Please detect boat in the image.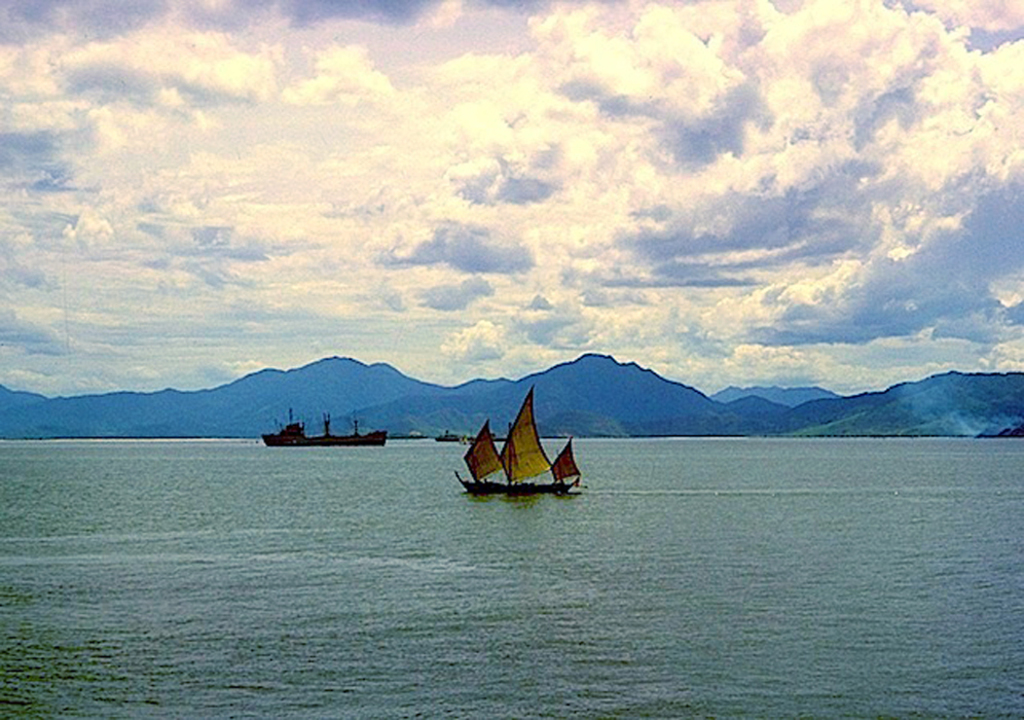
<region>455, 396, 594, 515</region>.
